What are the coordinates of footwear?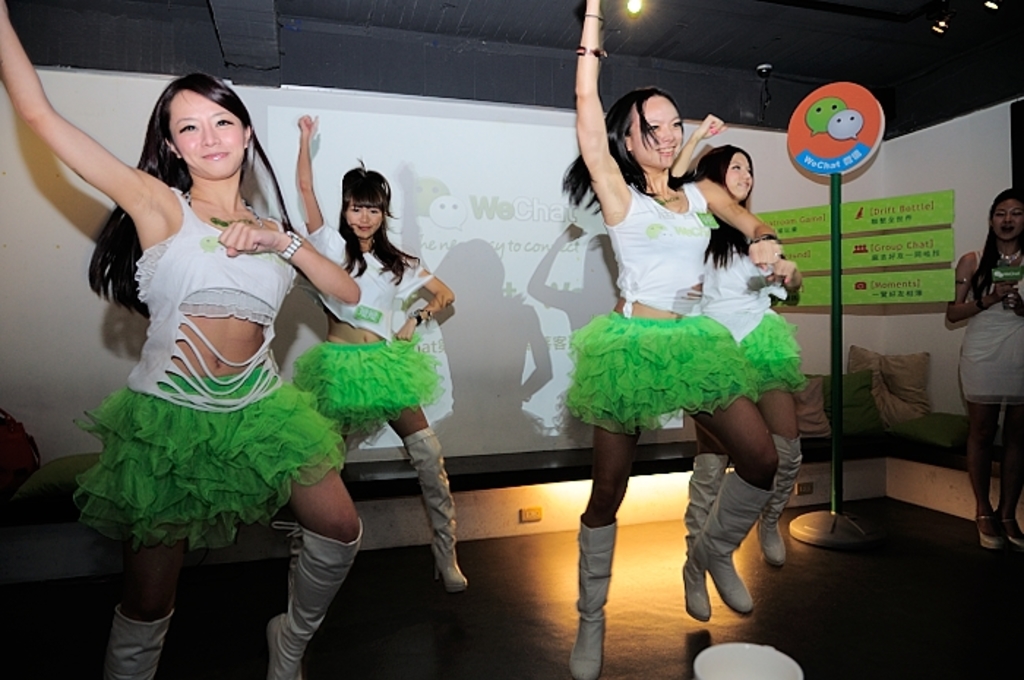
box=[105, 600, 176, 679].
